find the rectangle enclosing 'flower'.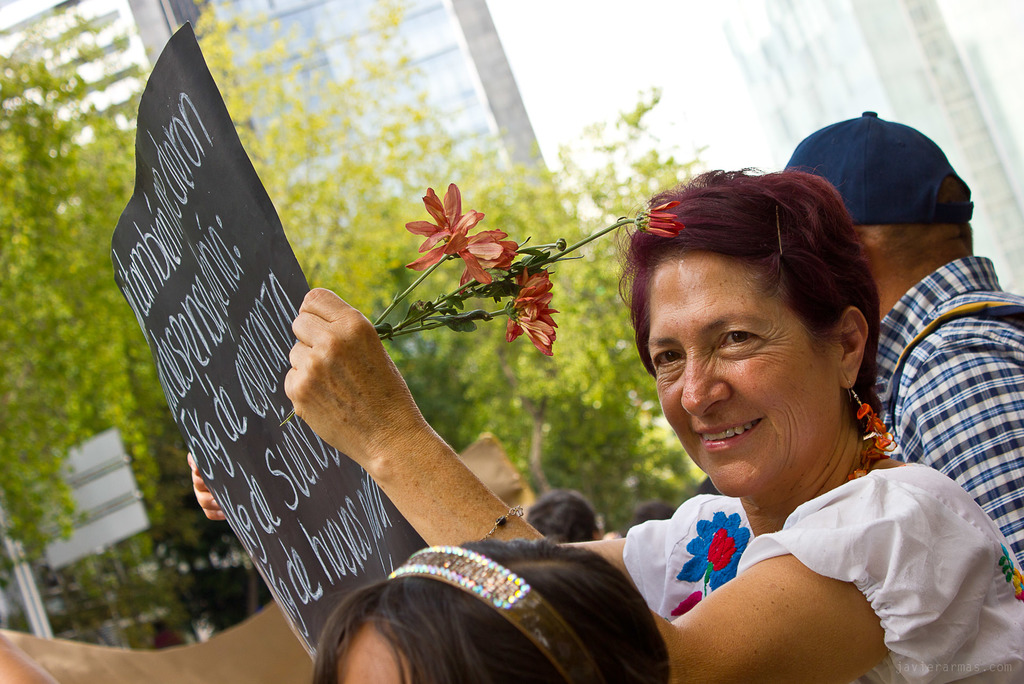
[left=675, top=510, right=748, bottom=594].
